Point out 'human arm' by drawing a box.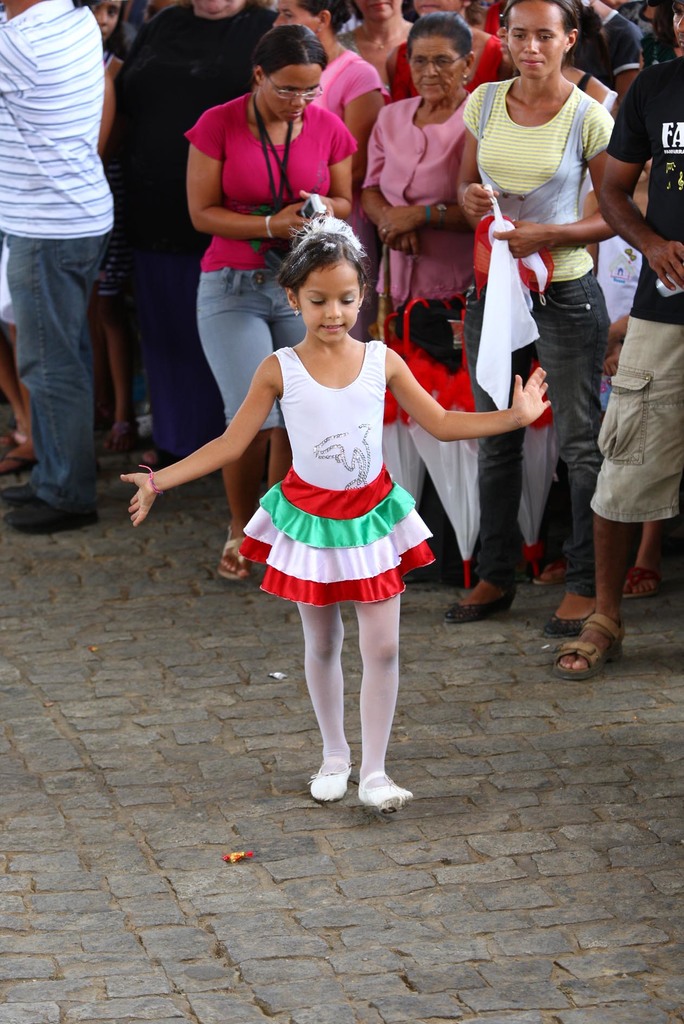
region(322, 61, 392, 155).
